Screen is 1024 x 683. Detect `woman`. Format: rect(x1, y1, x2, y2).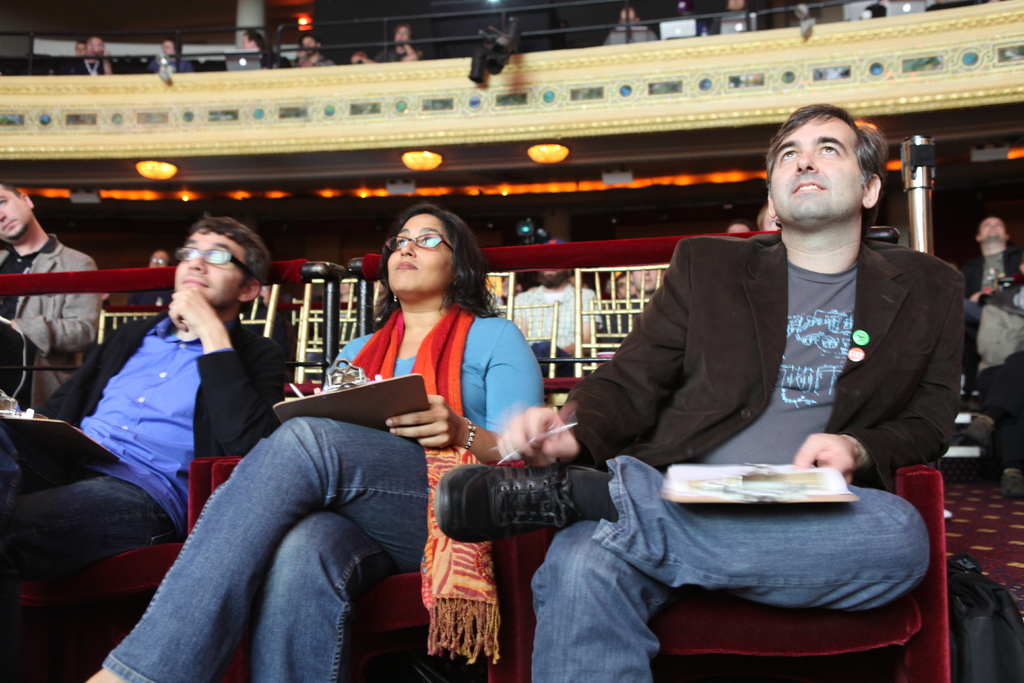
rect(236, 213, 502, 668).
